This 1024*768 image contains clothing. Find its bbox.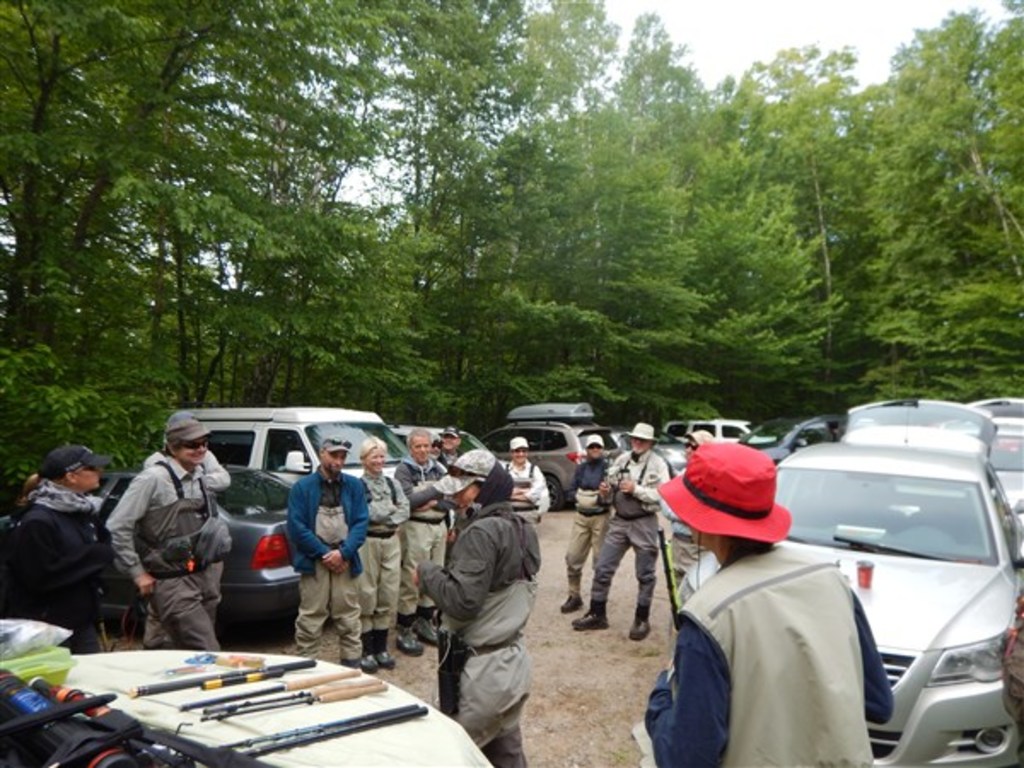
<region>582, 445, 660, 604</region>.
